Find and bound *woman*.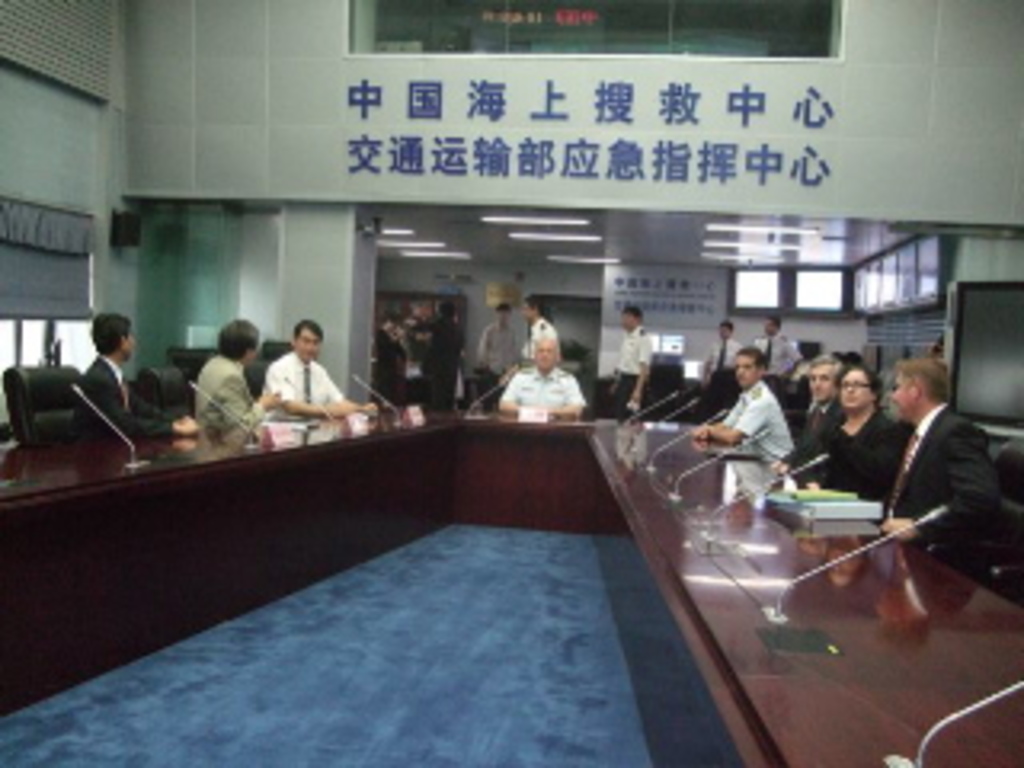
Bound: bbox(765, 362, 912, 506).
